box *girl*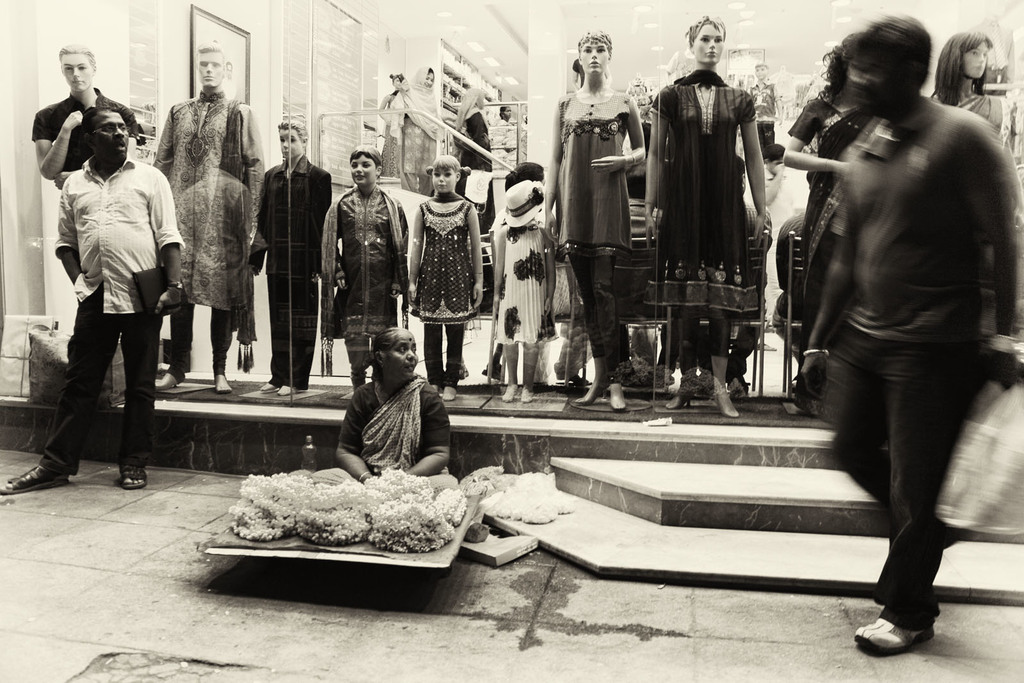
bbox=[933, 31, 1004, 137]
